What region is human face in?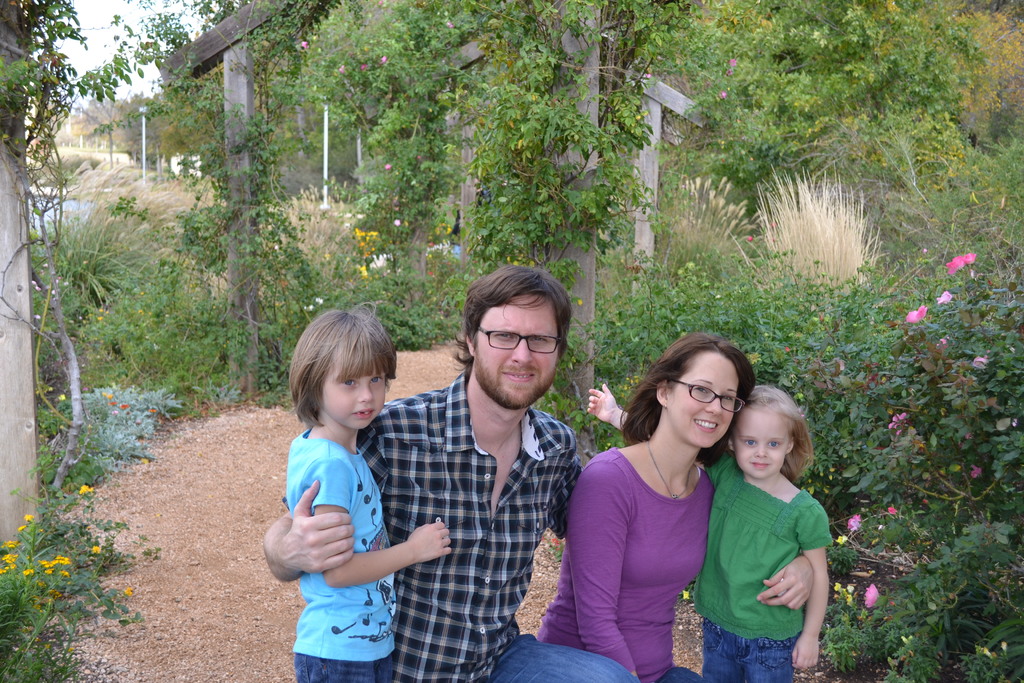
box(735, 413, 787, 479).
